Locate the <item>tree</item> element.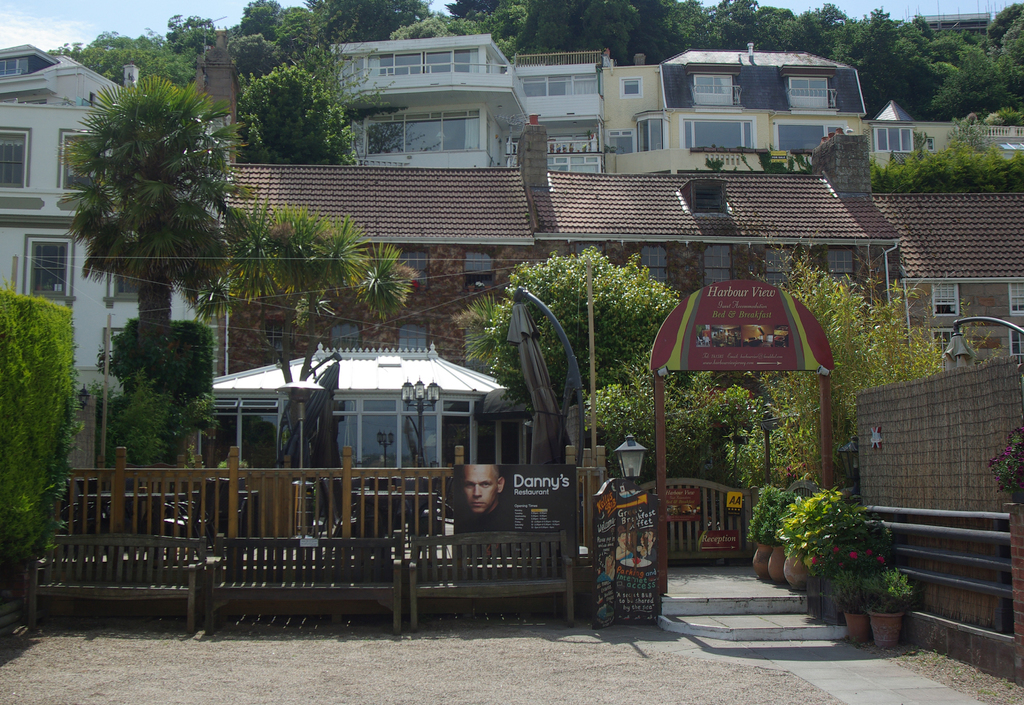
Element bbox: [x1=187, y1=202, x2=420, y2=469].
